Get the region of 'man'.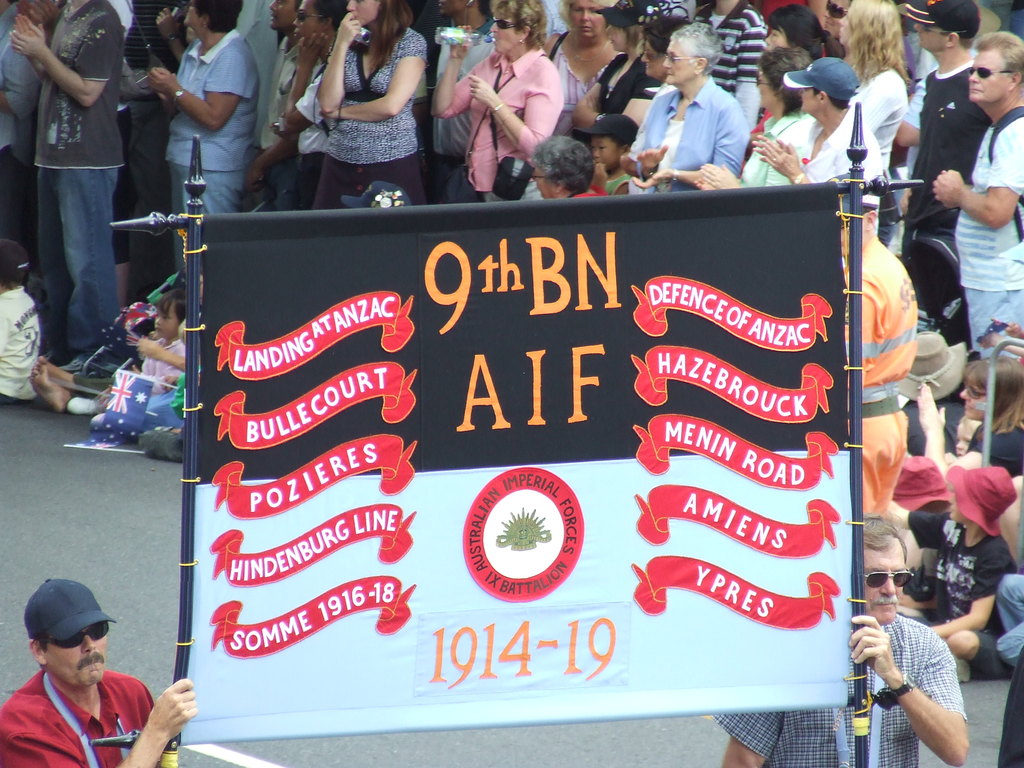
crop(635, 42, 776, 185).
